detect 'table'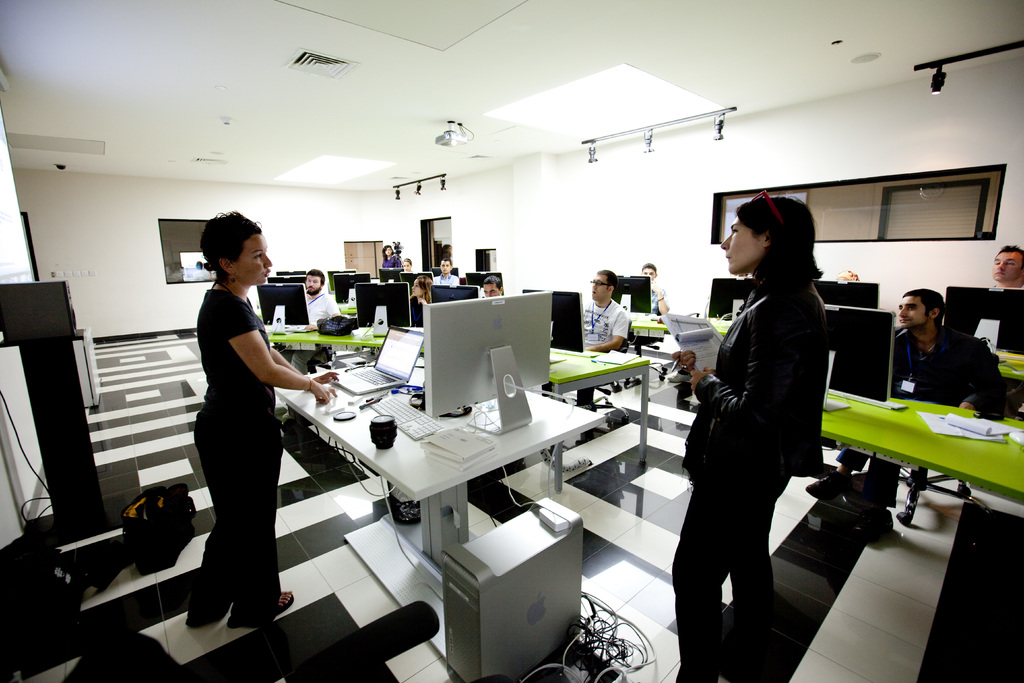
rect(815, 368, 1023, 511)
